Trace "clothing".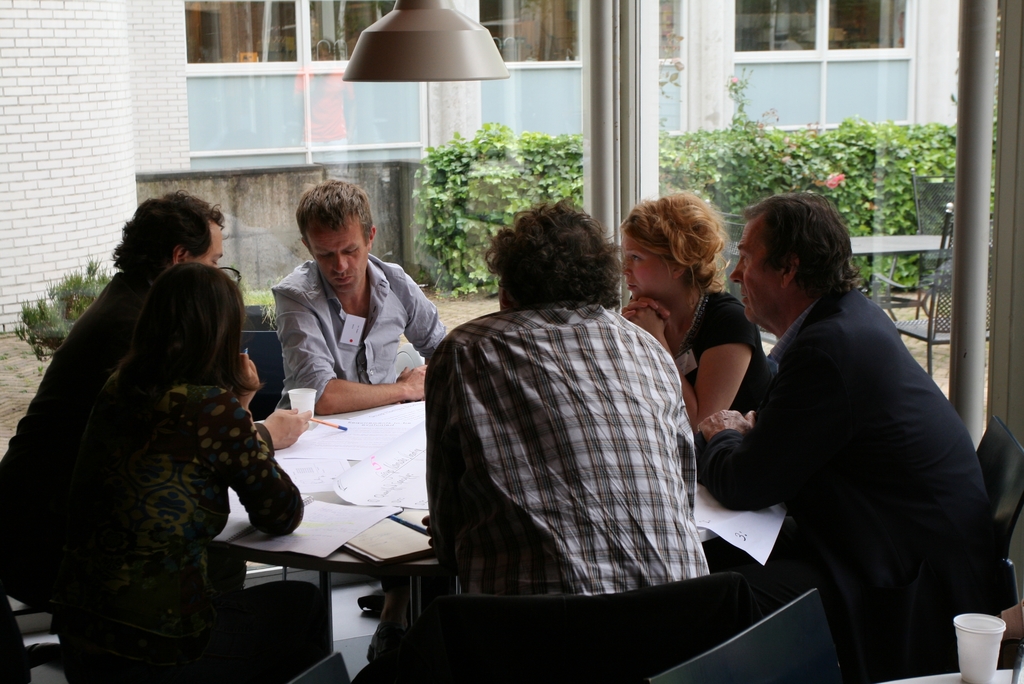
Traced to bbox=[24, 368, 374, 683].
